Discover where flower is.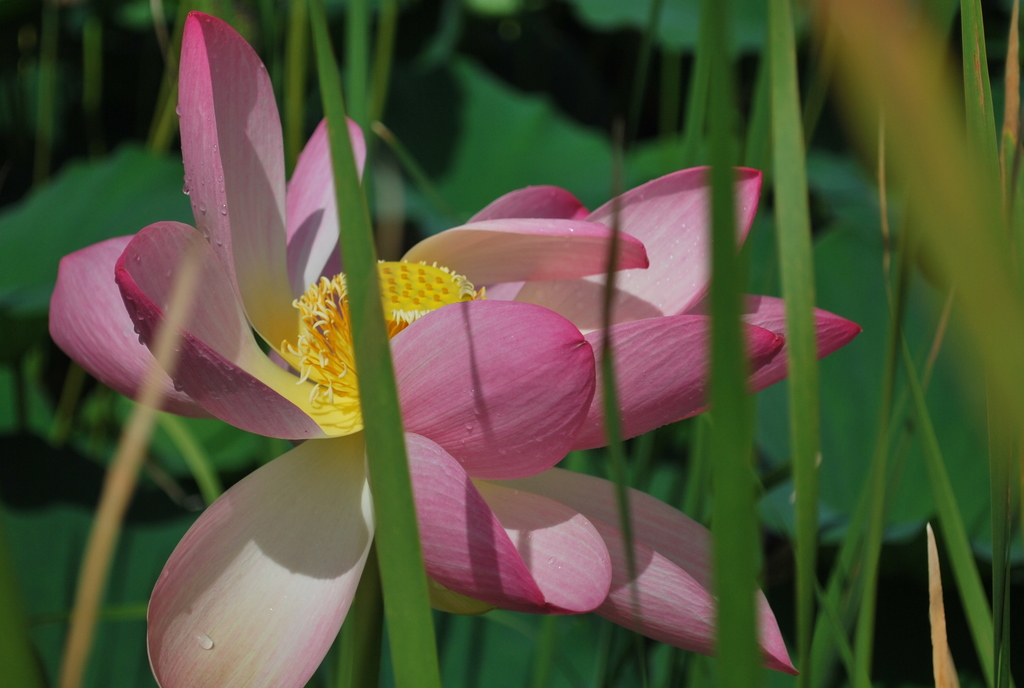
Discovered at x1=54 y1=28 x2=767 y2=637.
